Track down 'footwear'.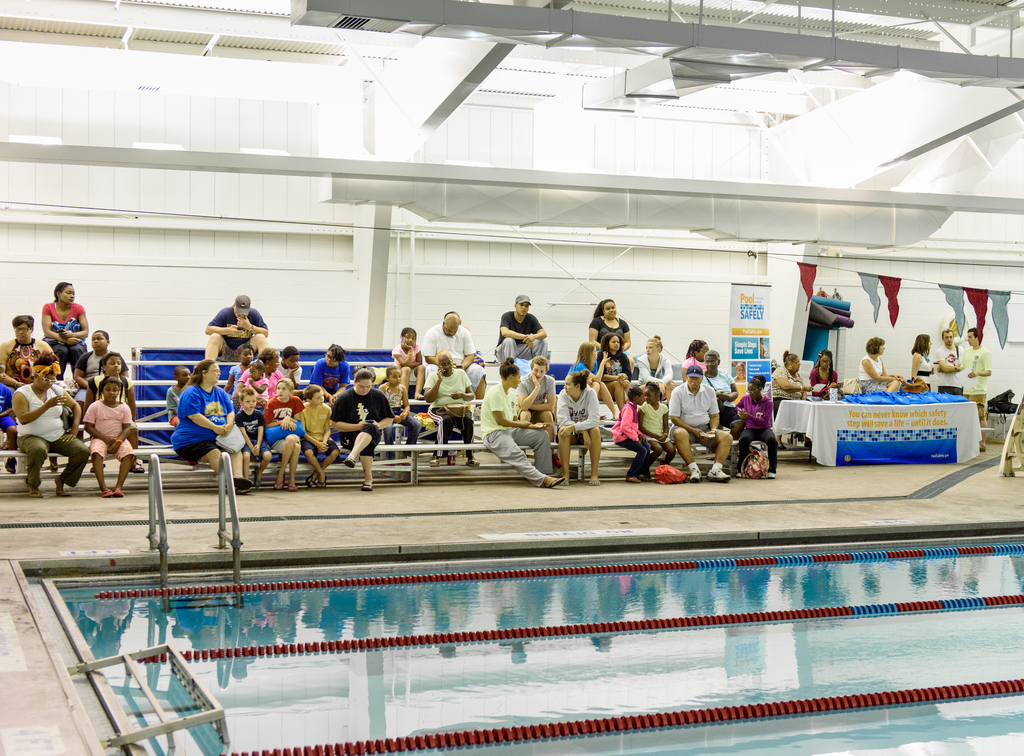
Tracked to x1=2, y1=458, x2=16, y2=472.
